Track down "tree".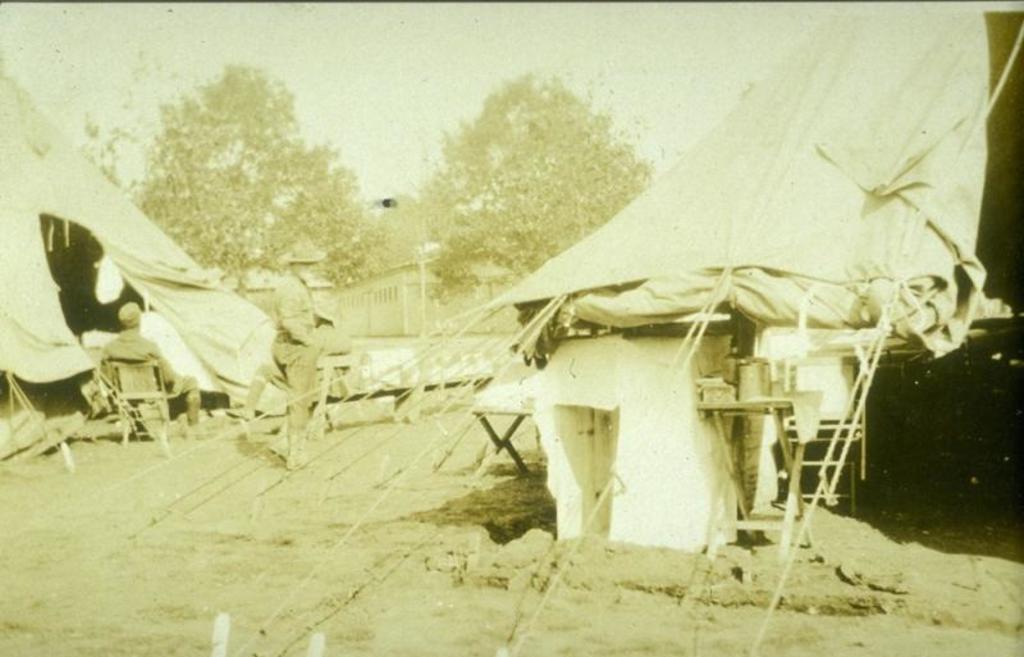
Tracked to [left=70, top=114, right=116, bottom=182].
